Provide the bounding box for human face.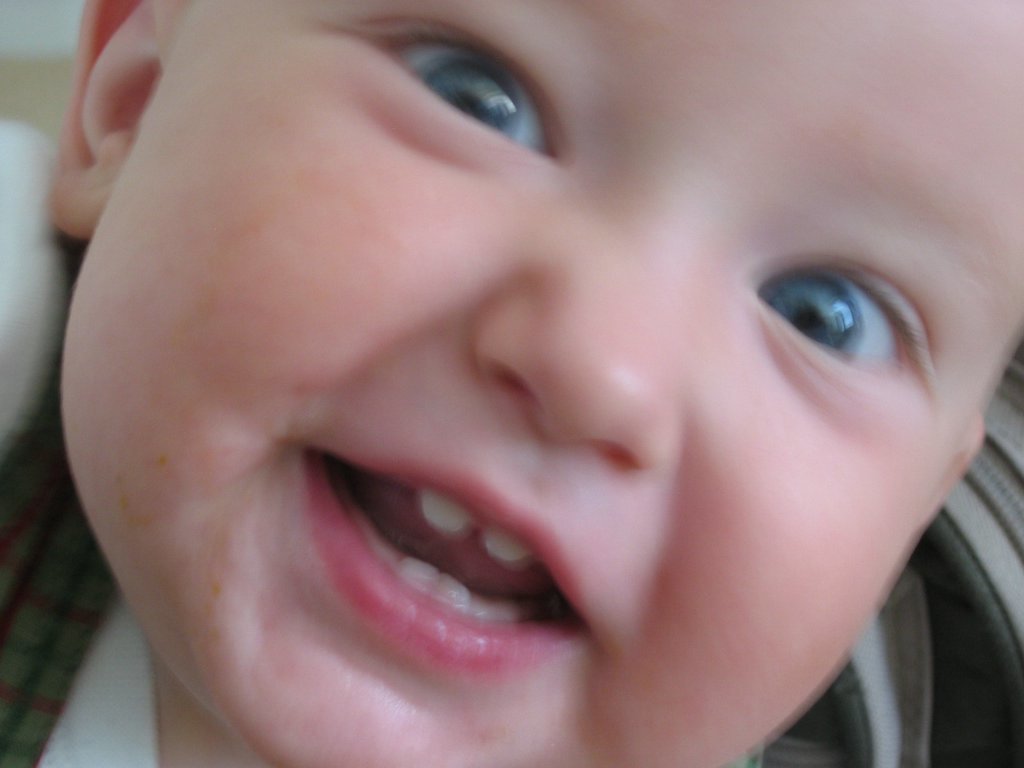
pyautogui.locateOnScreen(52, 0, 1023, 767).
